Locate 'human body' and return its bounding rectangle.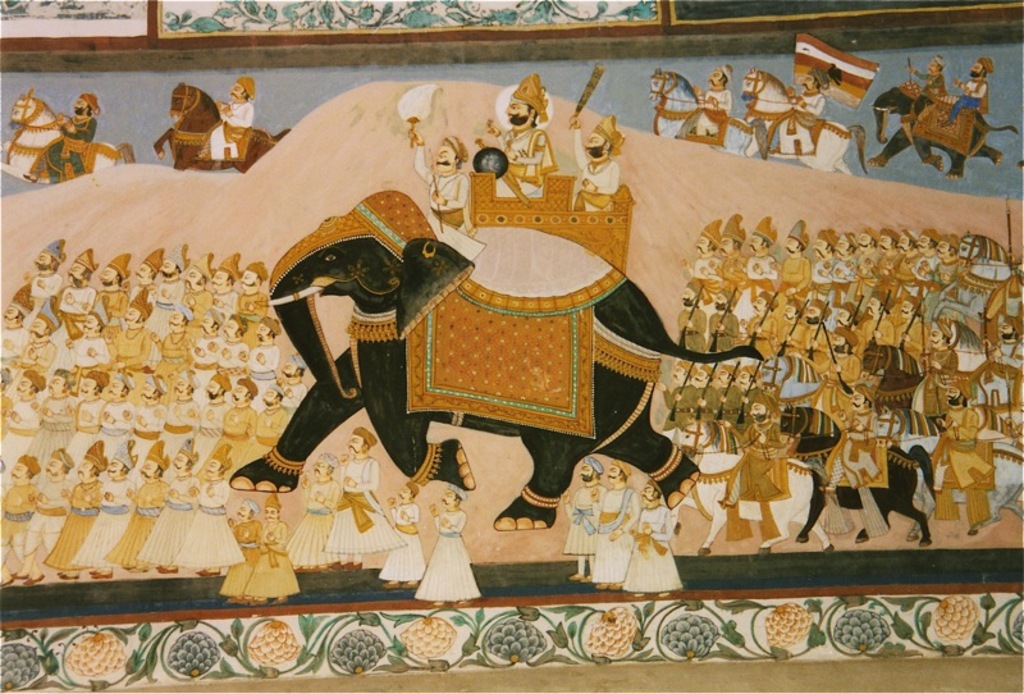
x1=20, y1=457, x2=67, y2=574.
